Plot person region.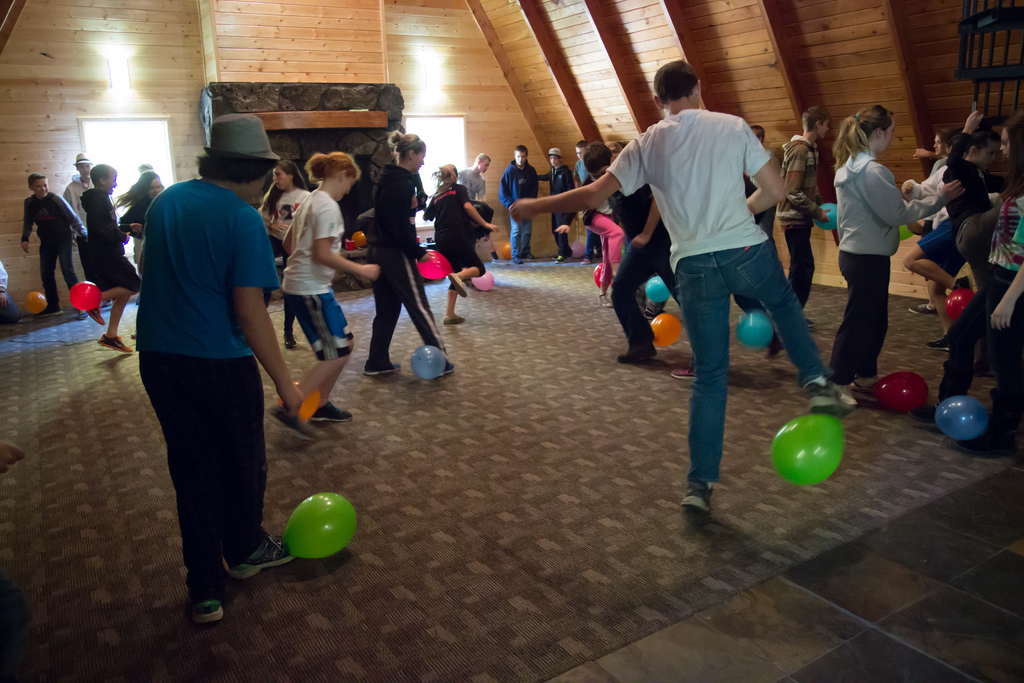
Plotted at {"x1": 79, "y1": 163, "x2": 134, "y2": 350}.
